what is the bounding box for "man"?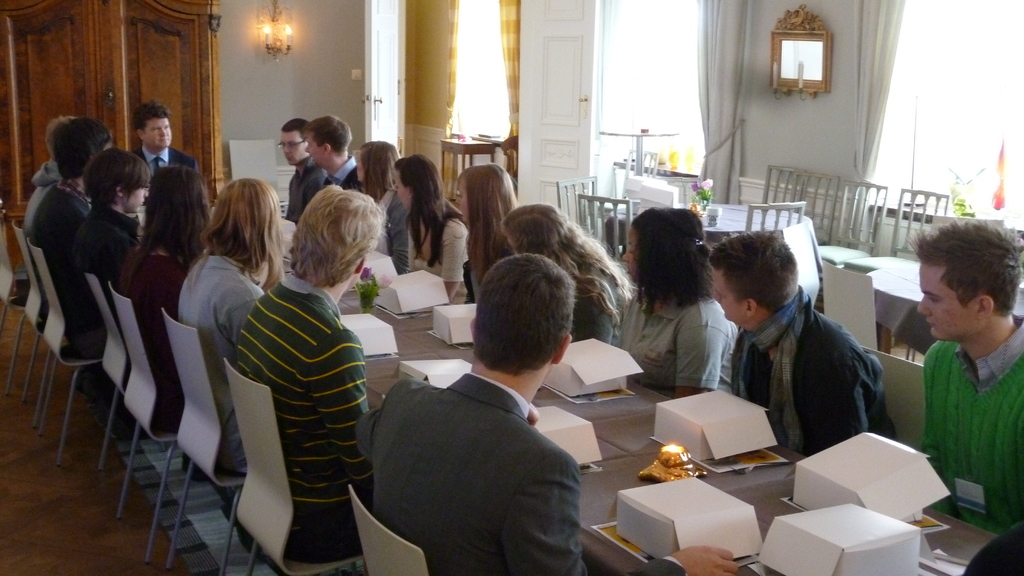
307:110:366:195.
